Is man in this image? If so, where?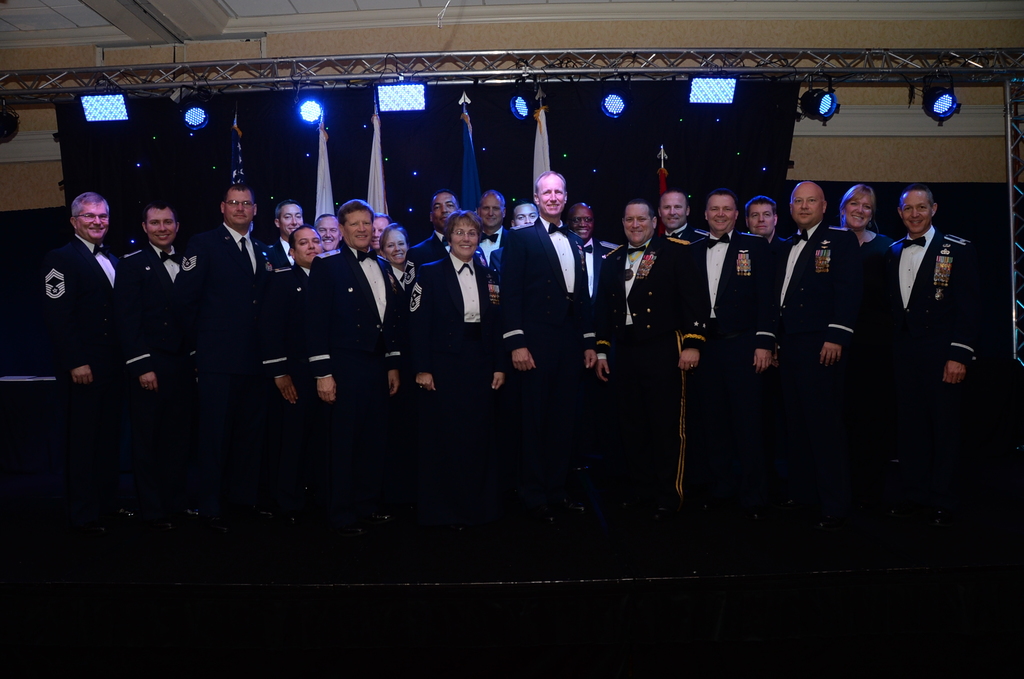
Yes, at bbox=(500, 175, 600, 527).
